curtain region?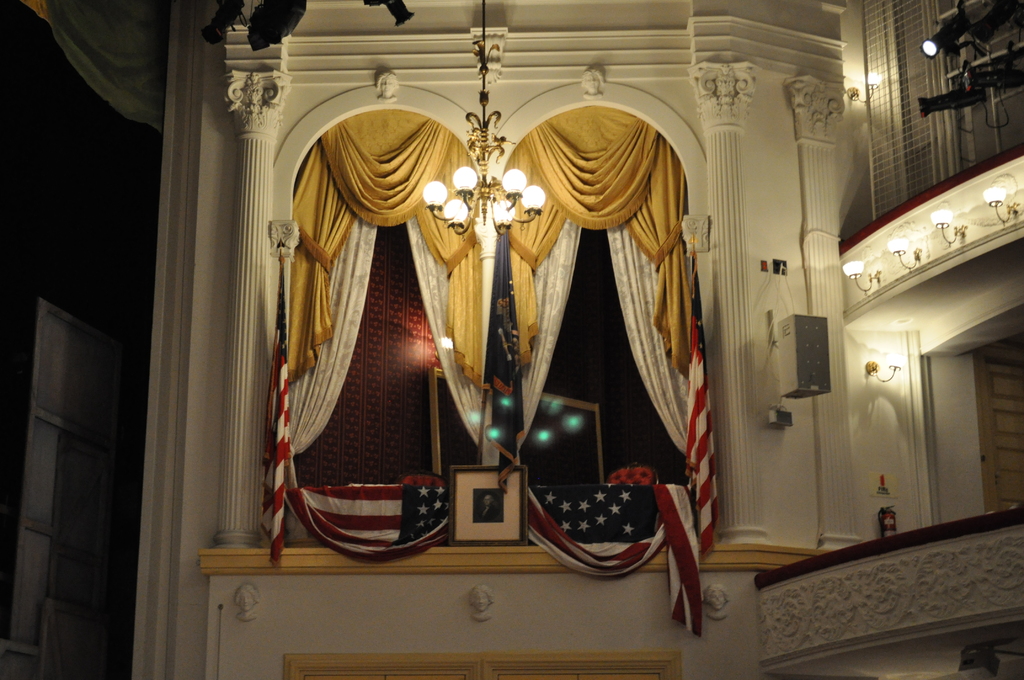
[282,102,489,460]
